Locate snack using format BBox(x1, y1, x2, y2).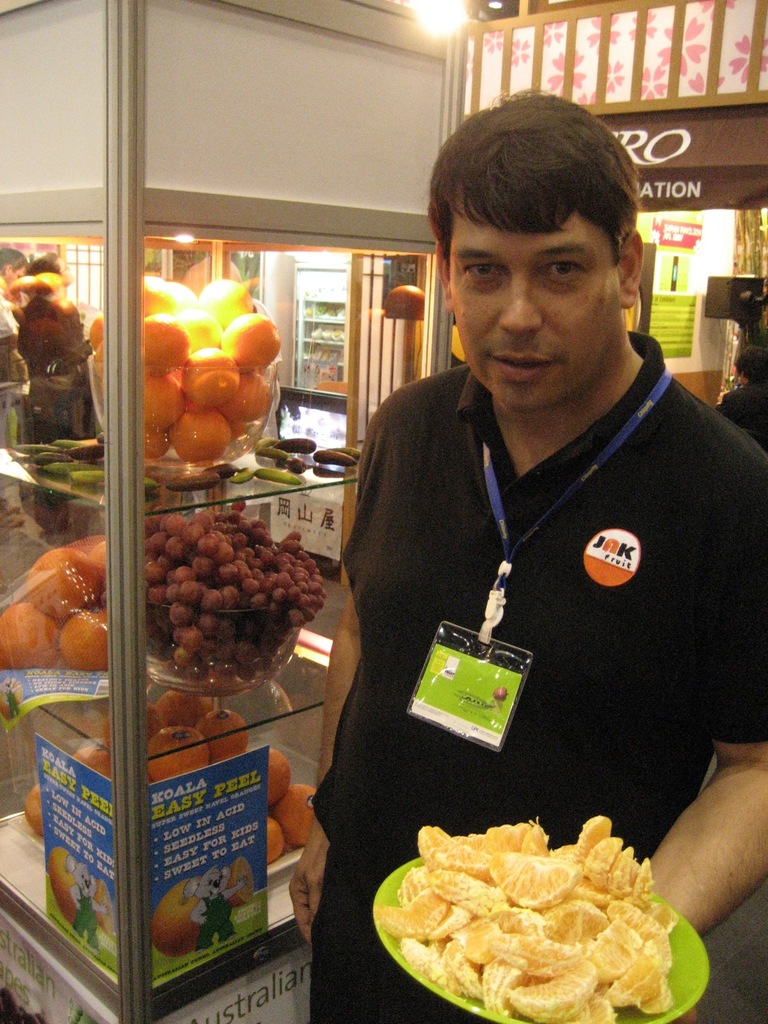
BBox(21, 698, 312, 896).
